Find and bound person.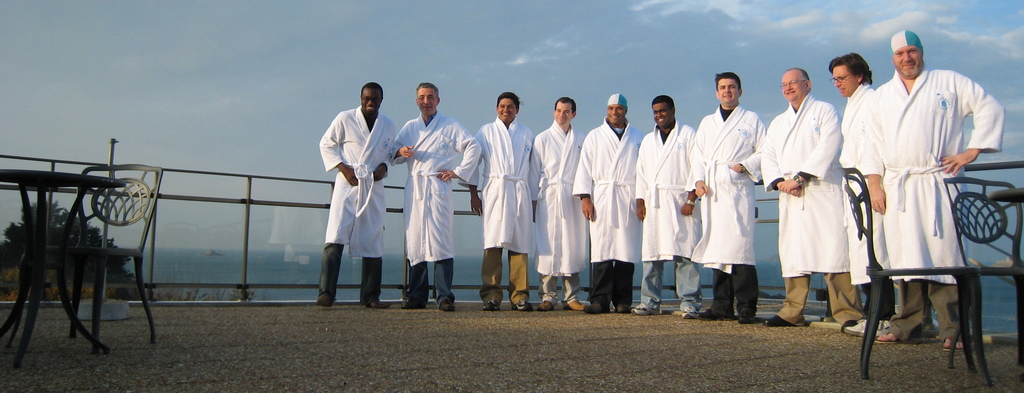
Bound: [left=316, top=80, right=396, bottom=308].
